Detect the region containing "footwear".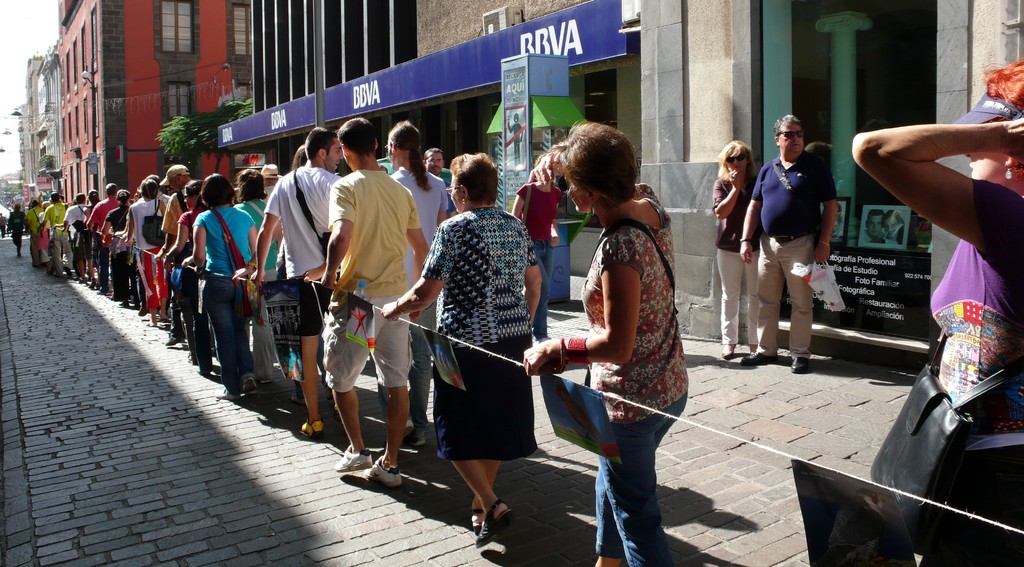
detection(740, 350, 778, 367).
